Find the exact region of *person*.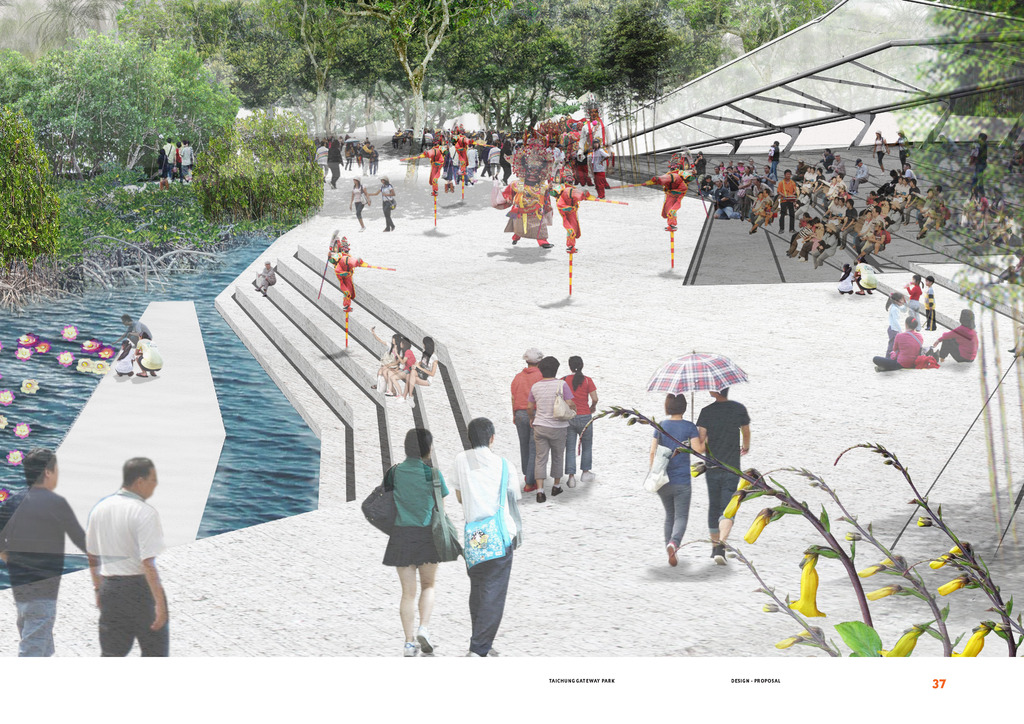
Exact region: 505,350,552,501.
